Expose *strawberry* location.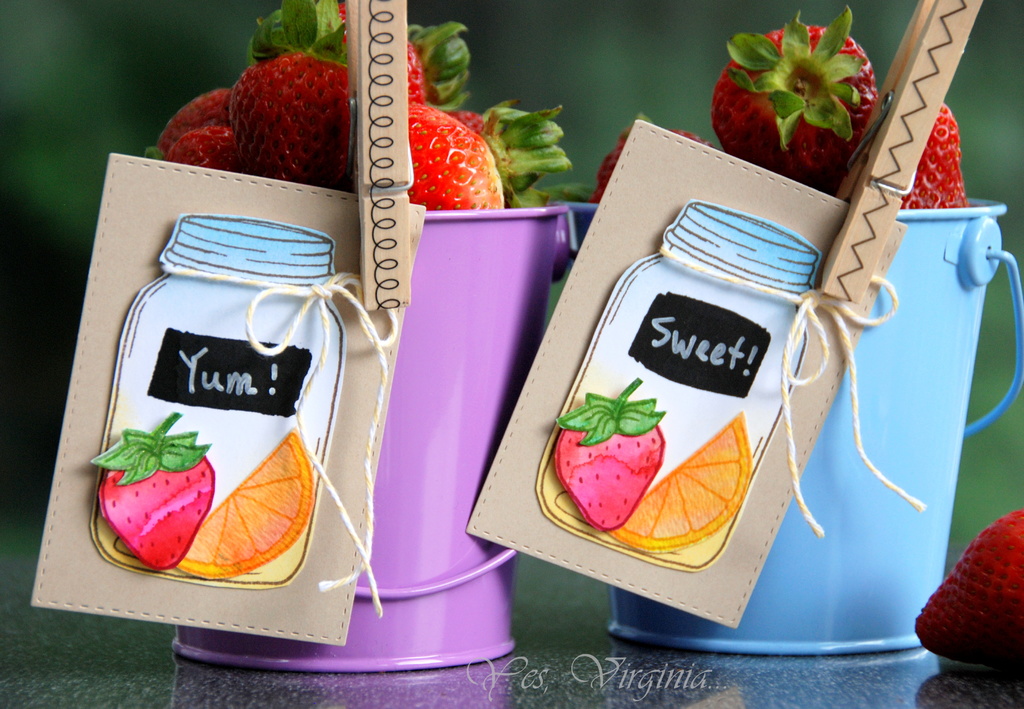
Exposed at crop(348, 99, 568, 207).
